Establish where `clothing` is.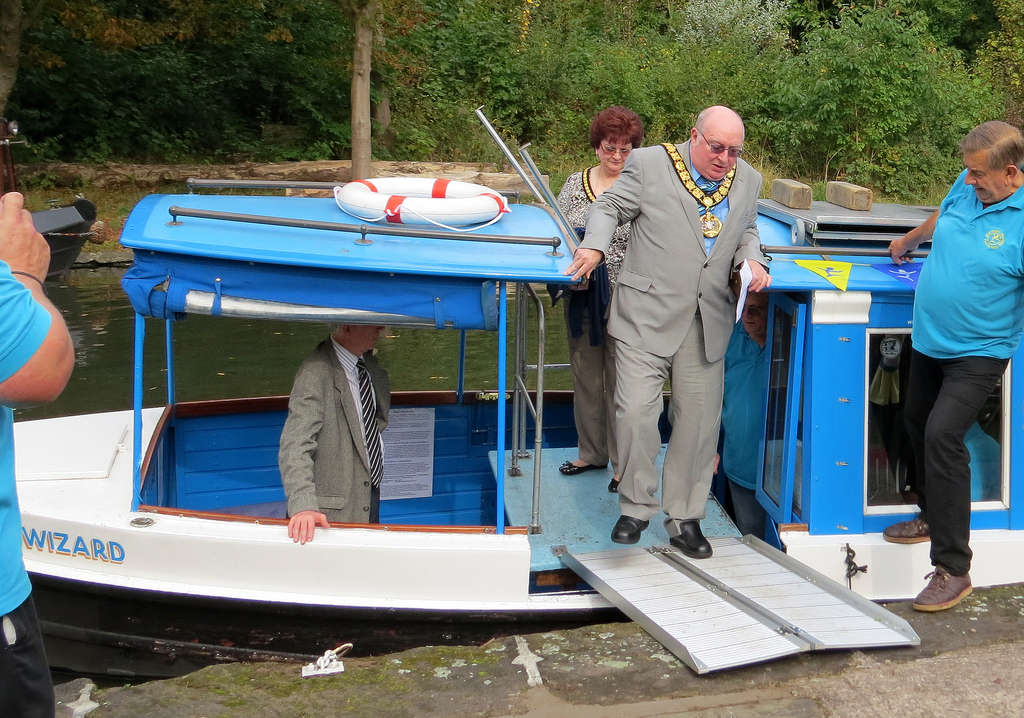
Established at detection(913, 171, 1023, 363).
